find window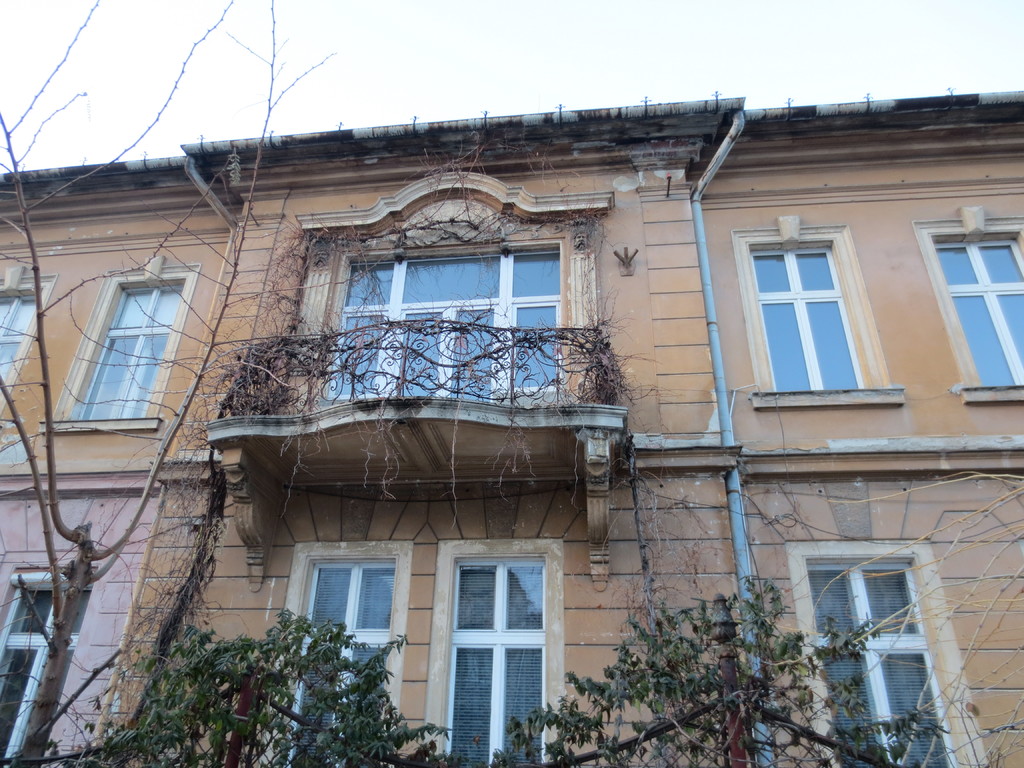
38, 255, 202, 435
